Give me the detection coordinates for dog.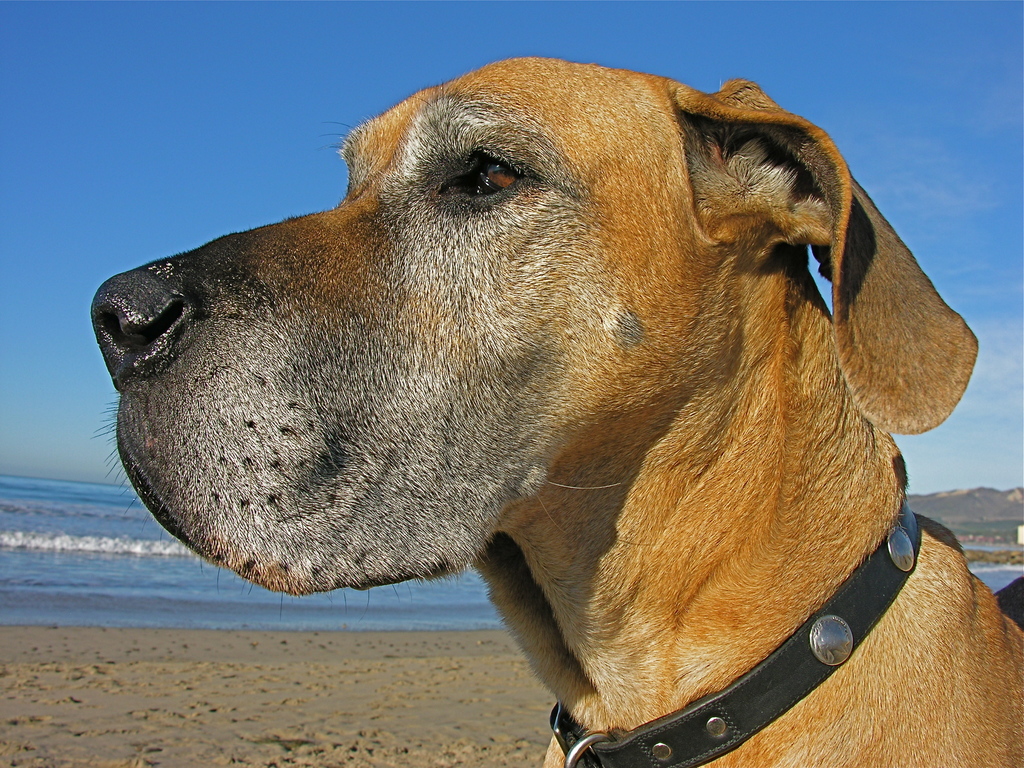
Rect(86, 58, 1023, 767).
